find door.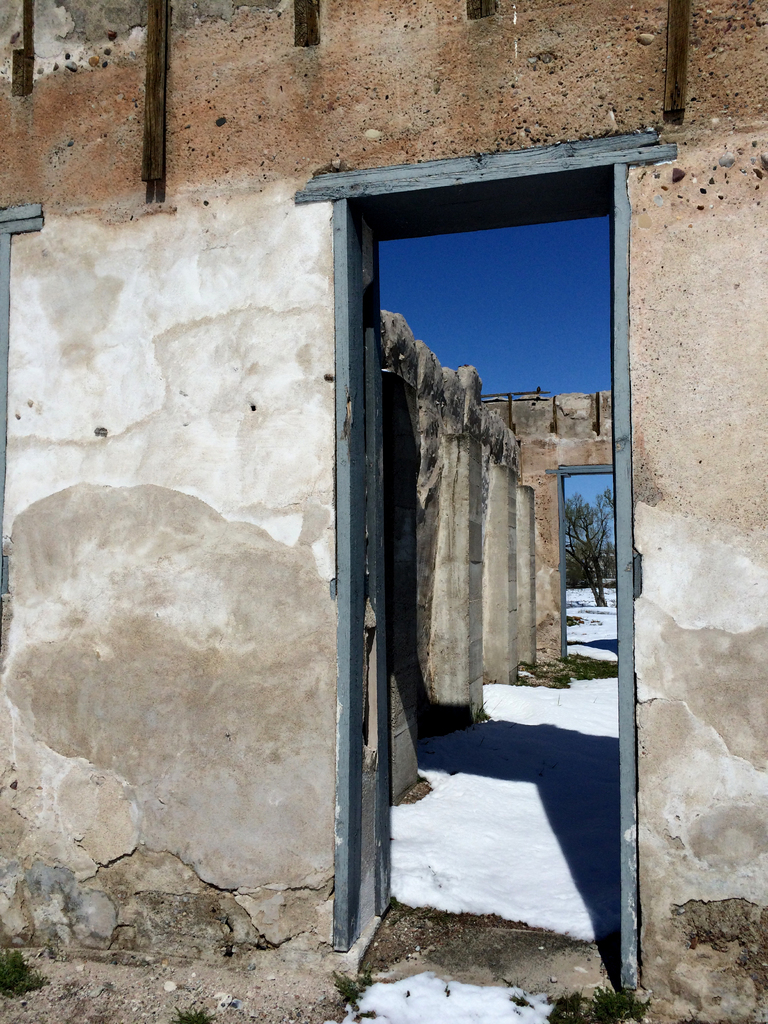
{"x1": 365, "y1": 118, "x2": 625, "y2": 902}.
